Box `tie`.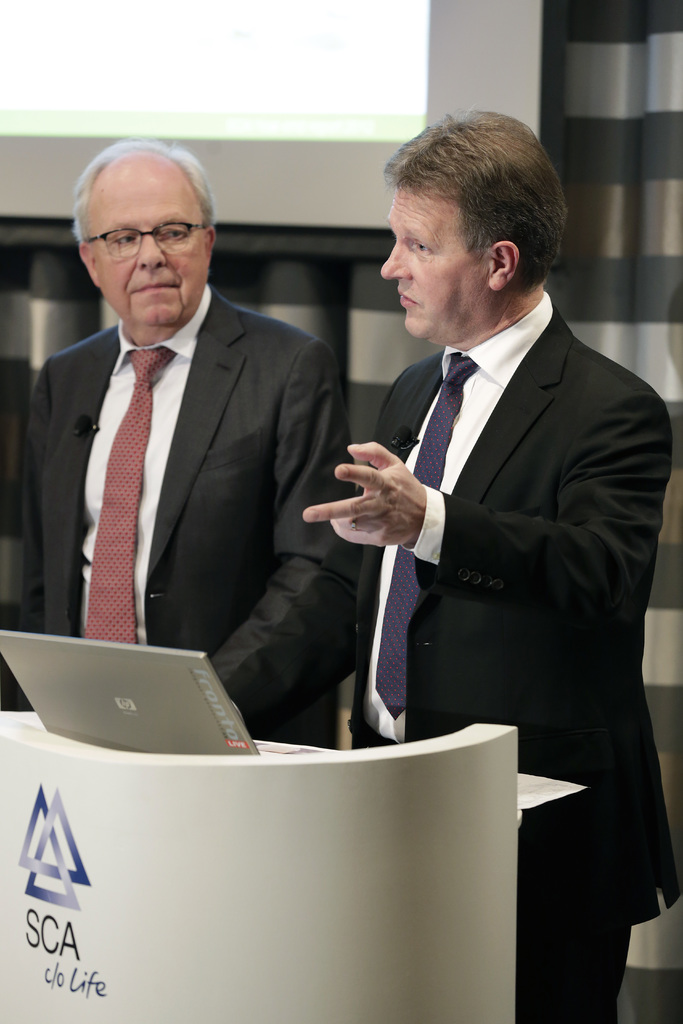
83:349:178:653.
